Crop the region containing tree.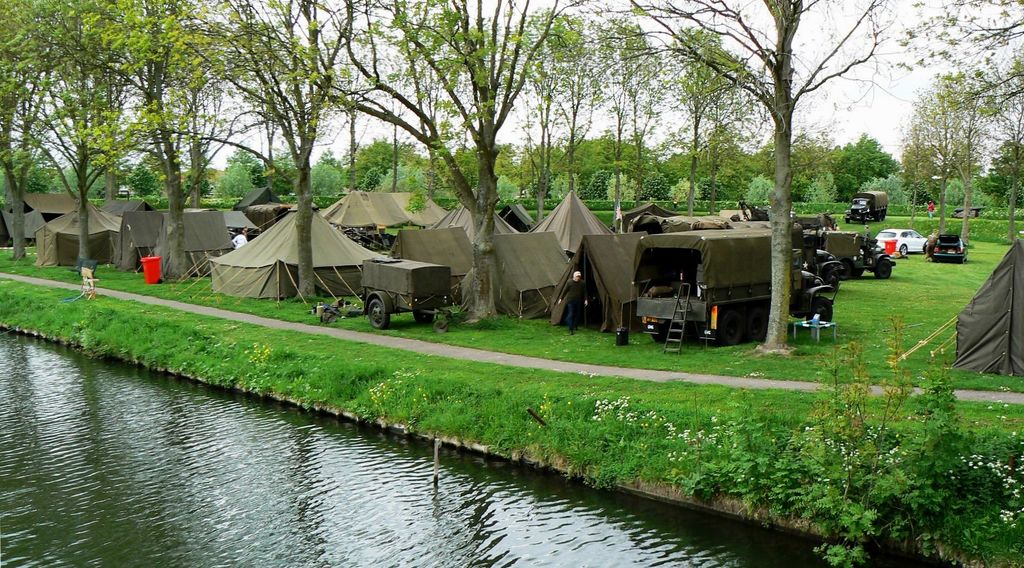
Crop region: 324/0/572/324.
